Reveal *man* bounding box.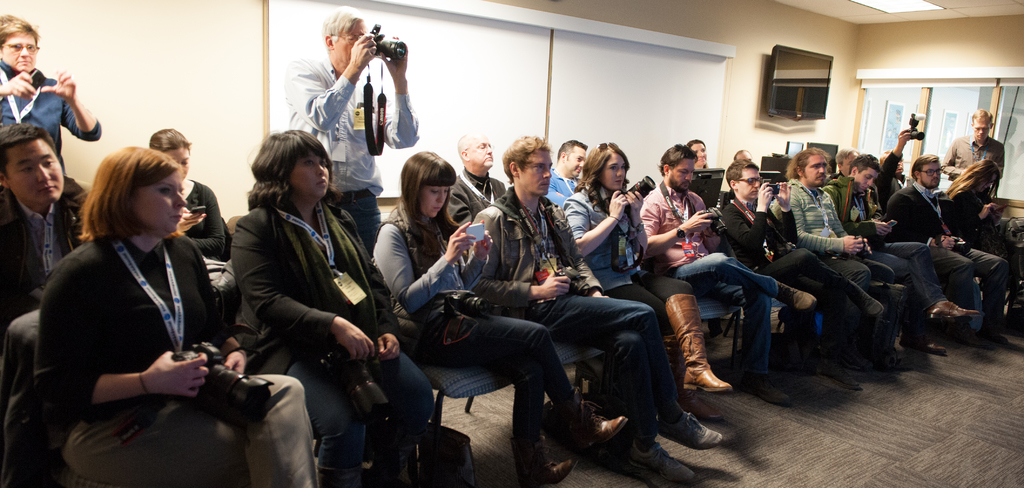
Revealed: (x1=780, y1=149, x2=911, y2=376).
